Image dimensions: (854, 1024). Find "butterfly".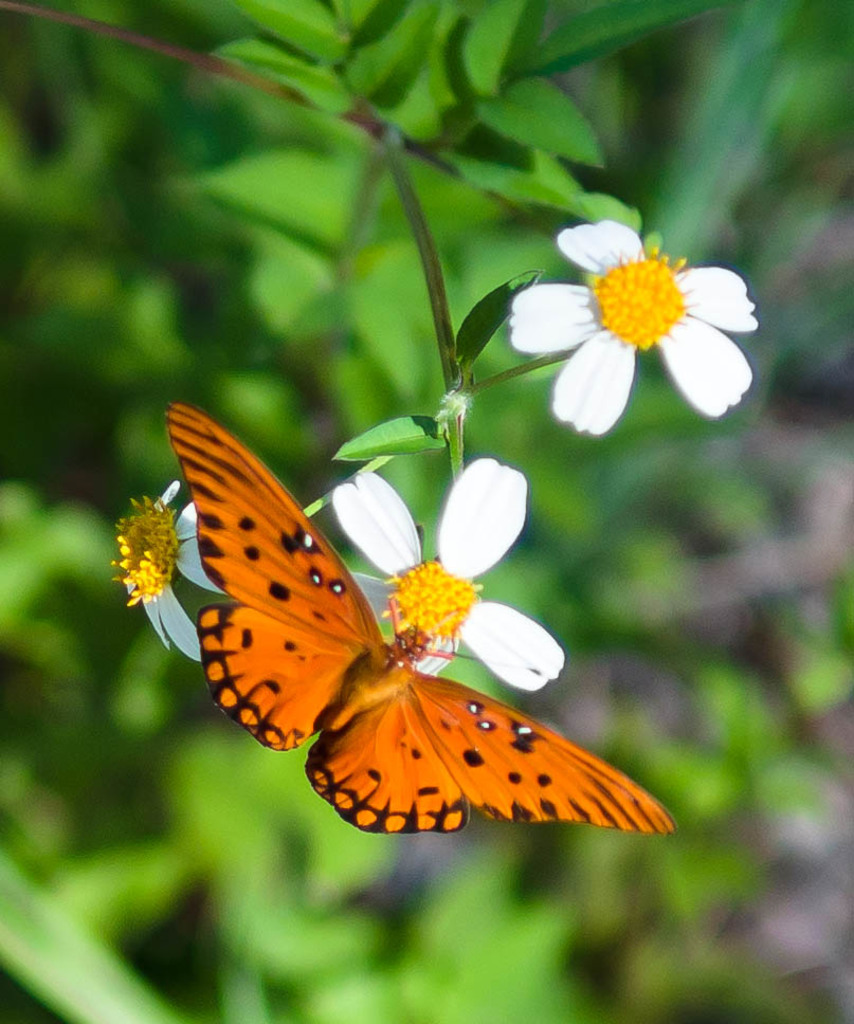
x1=122 y1=417 x2=689 y2=849.
